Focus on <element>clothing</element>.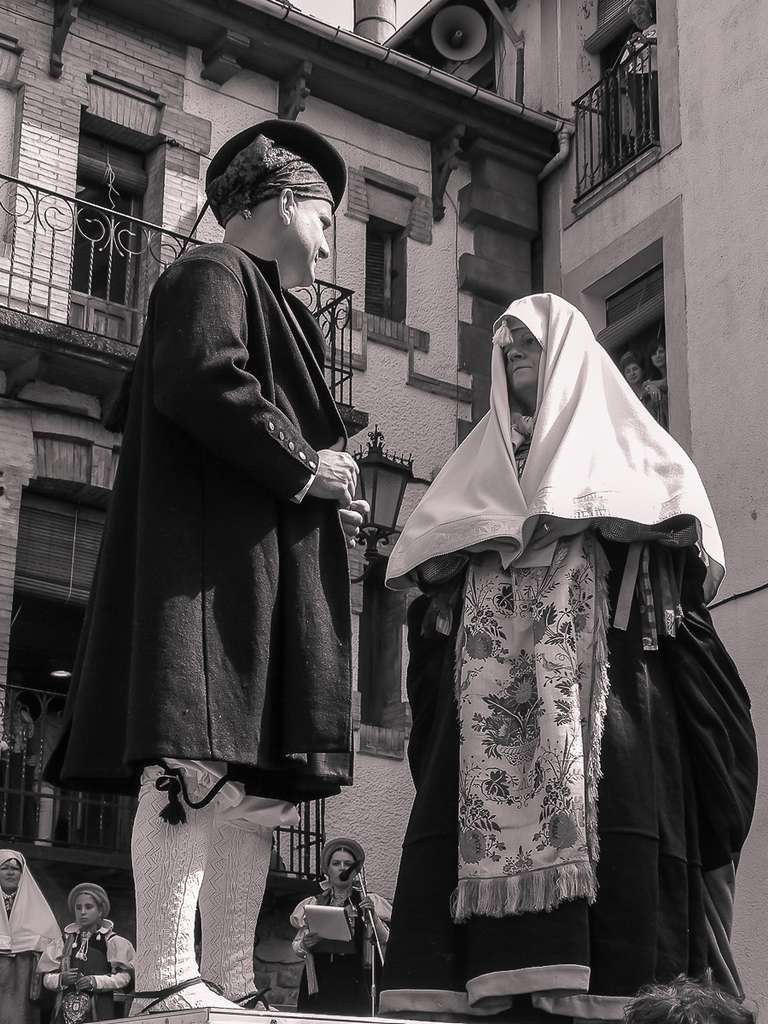
Focused at <bbox>44, 236, 366, 1023</bbox>.
